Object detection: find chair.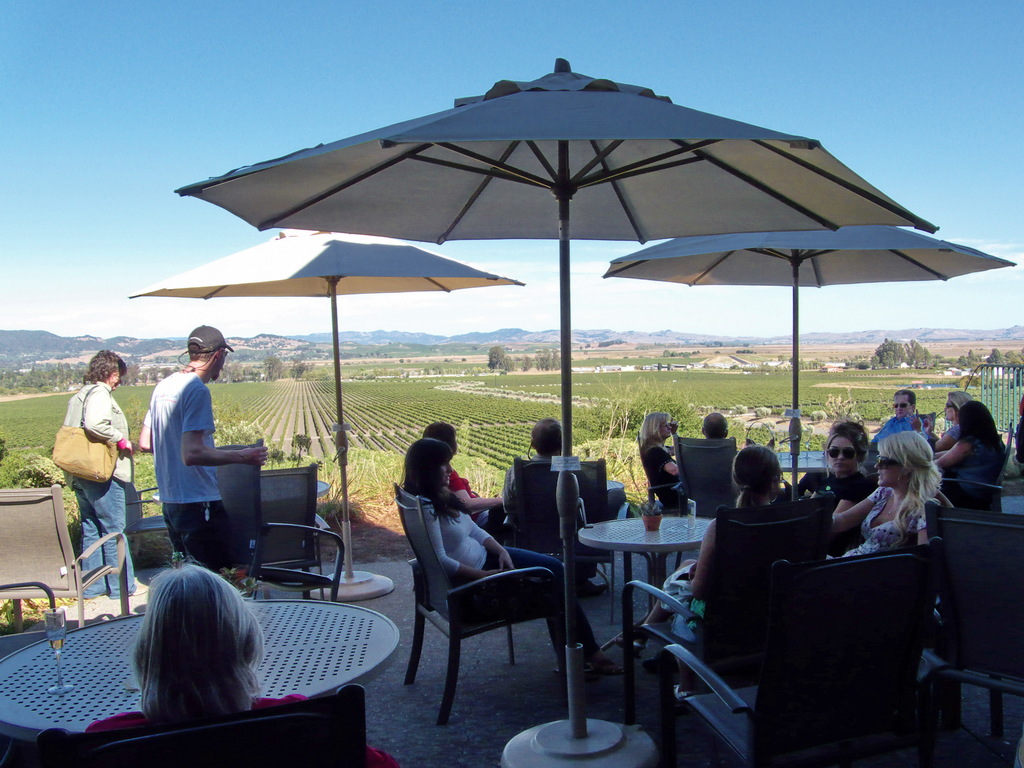
[0, 484, 132, 628].
